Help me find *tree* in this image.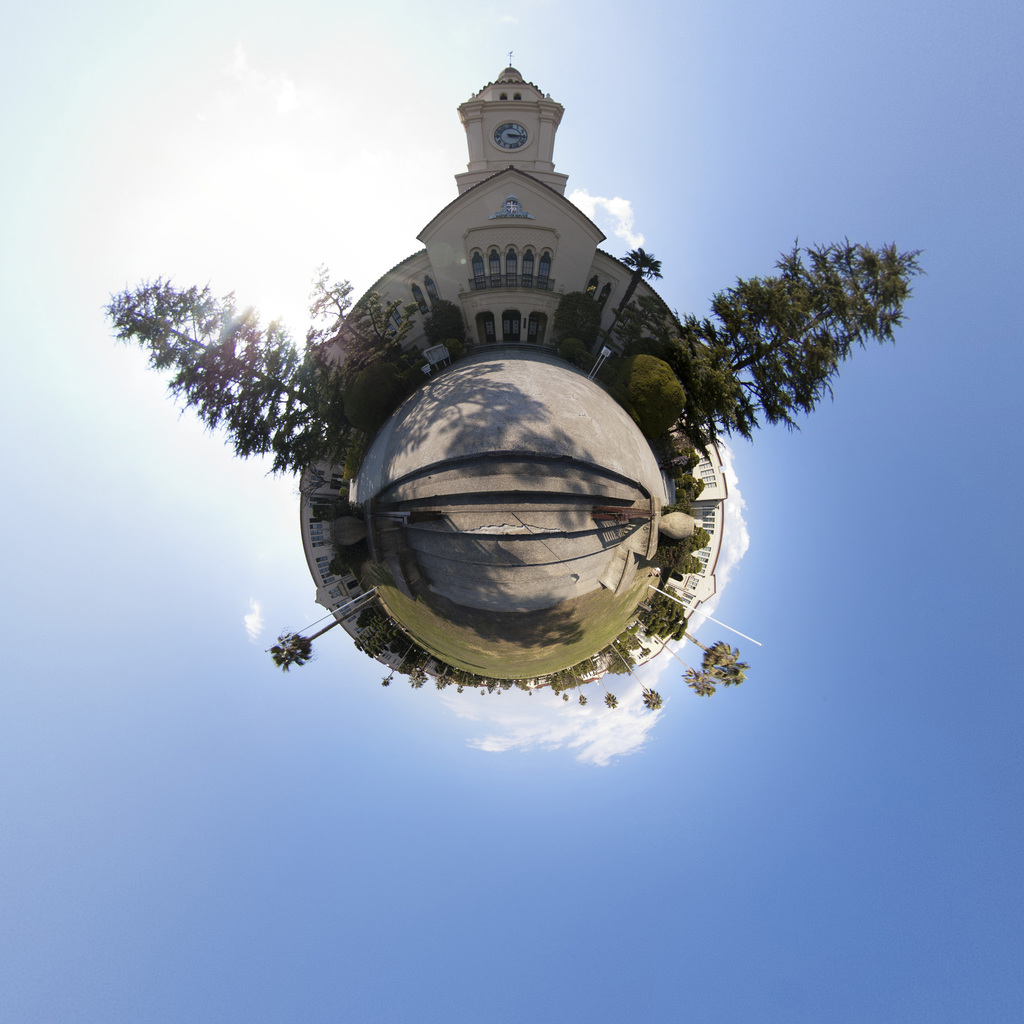
Found it: locate(669, 232, 938, 447).
